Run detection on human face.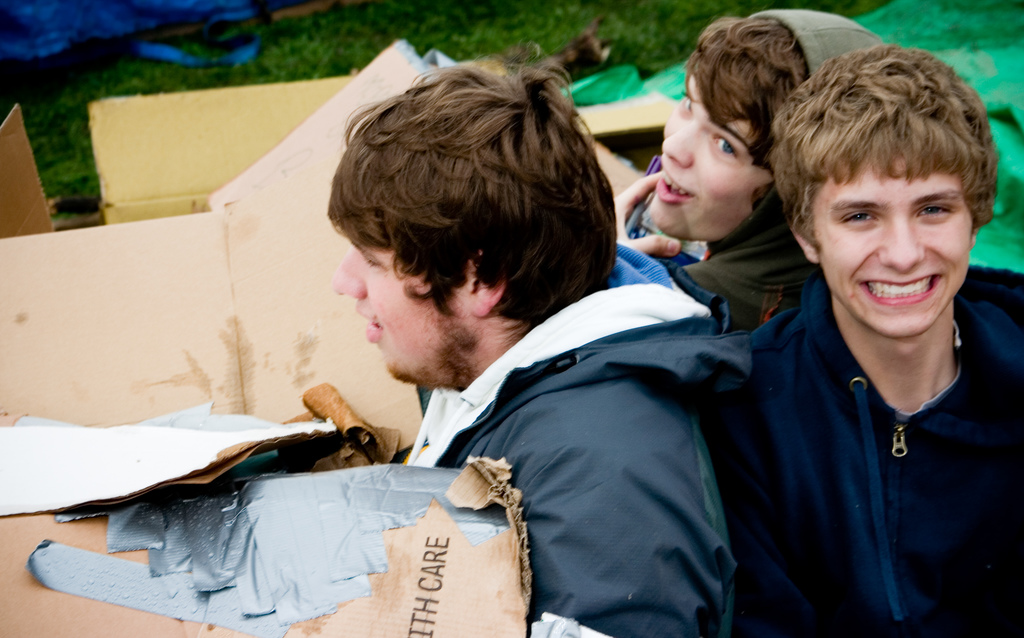
Result: box=[818, 164, 983, 338].
